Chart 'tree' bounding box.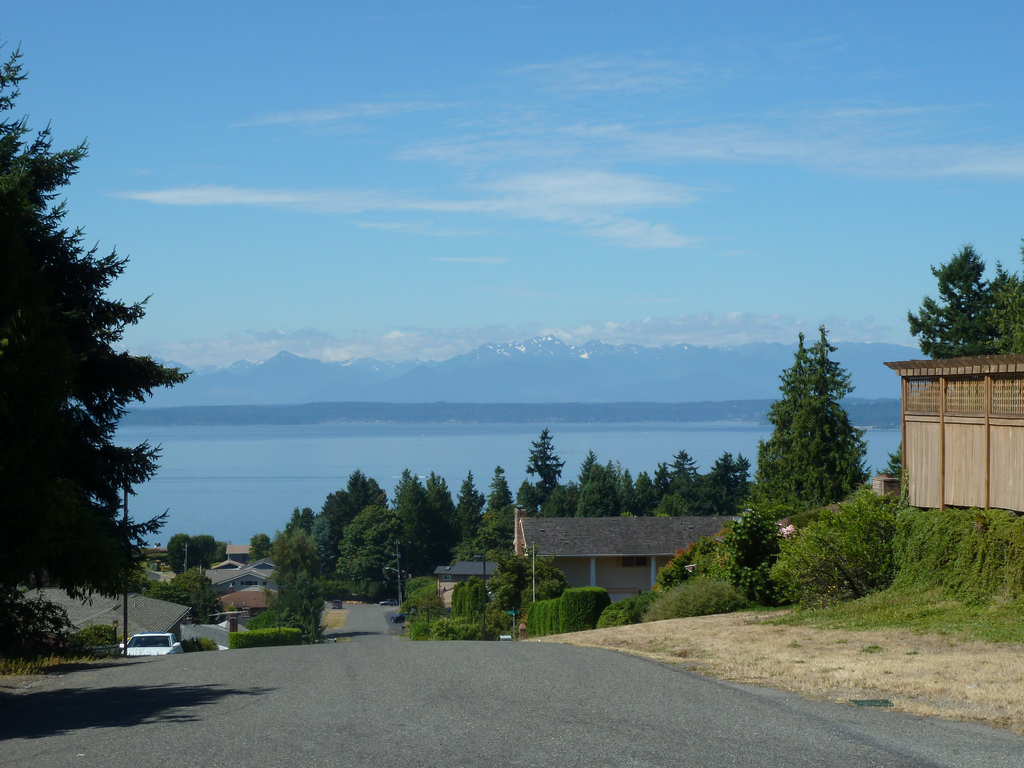
Charted: select_region(338, 502, 378, 570).
